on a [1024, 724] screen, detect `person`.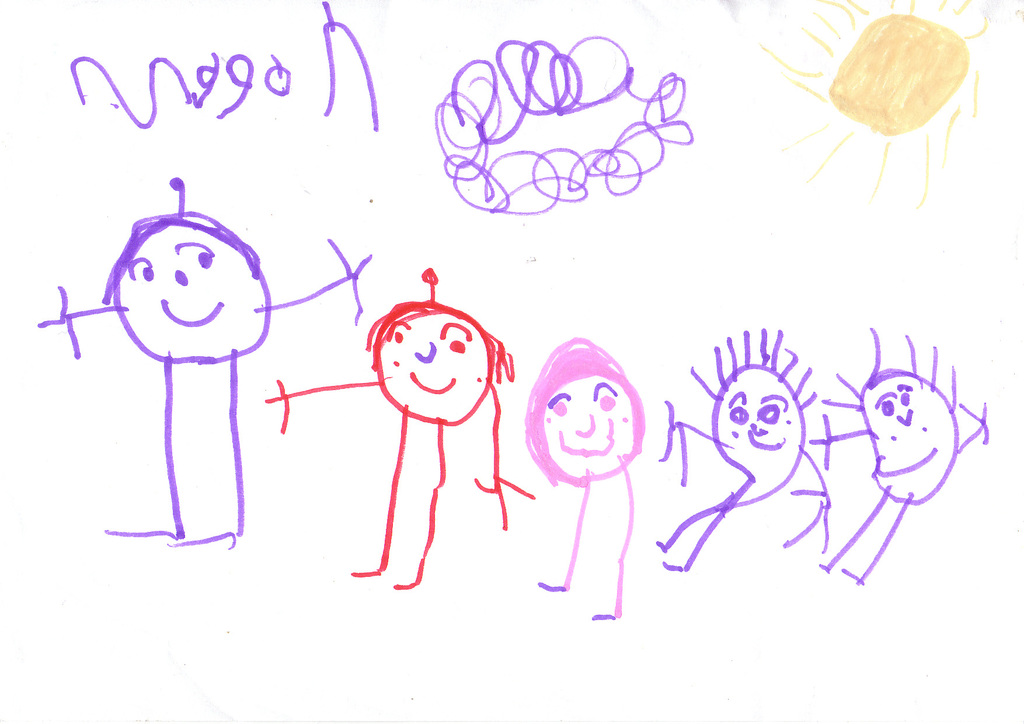
(819,328,990,593).
